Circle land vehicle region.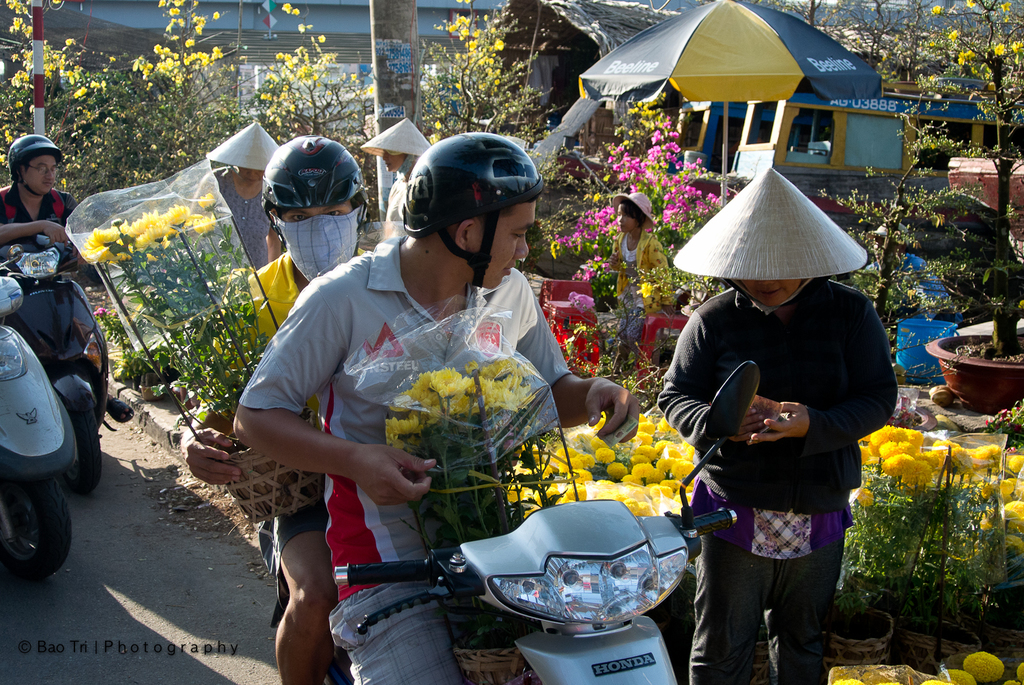
Region: box(0, 269, 81, 581).
